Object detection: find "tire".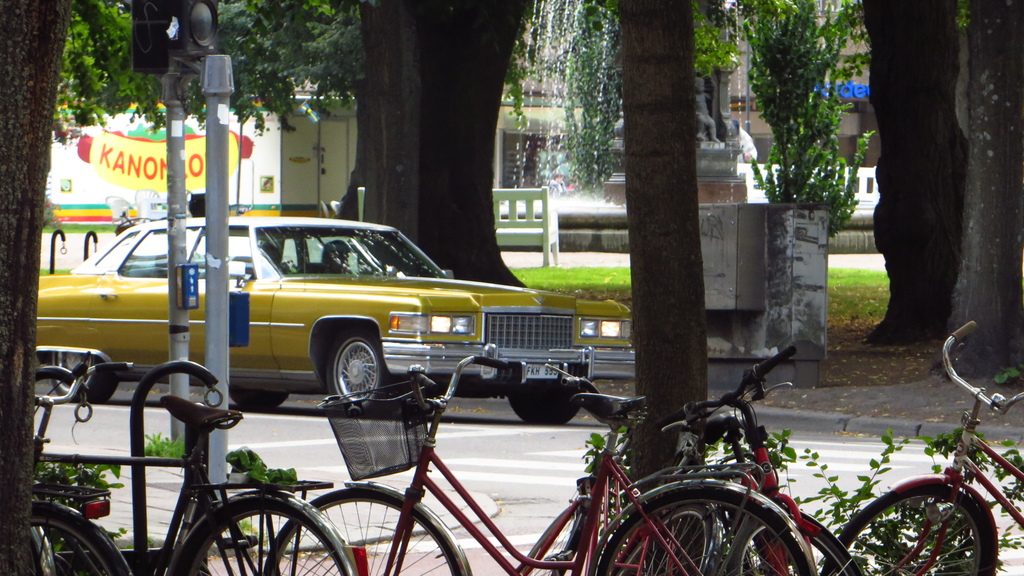
[left=618, top=504, right=712, bottom=575].
